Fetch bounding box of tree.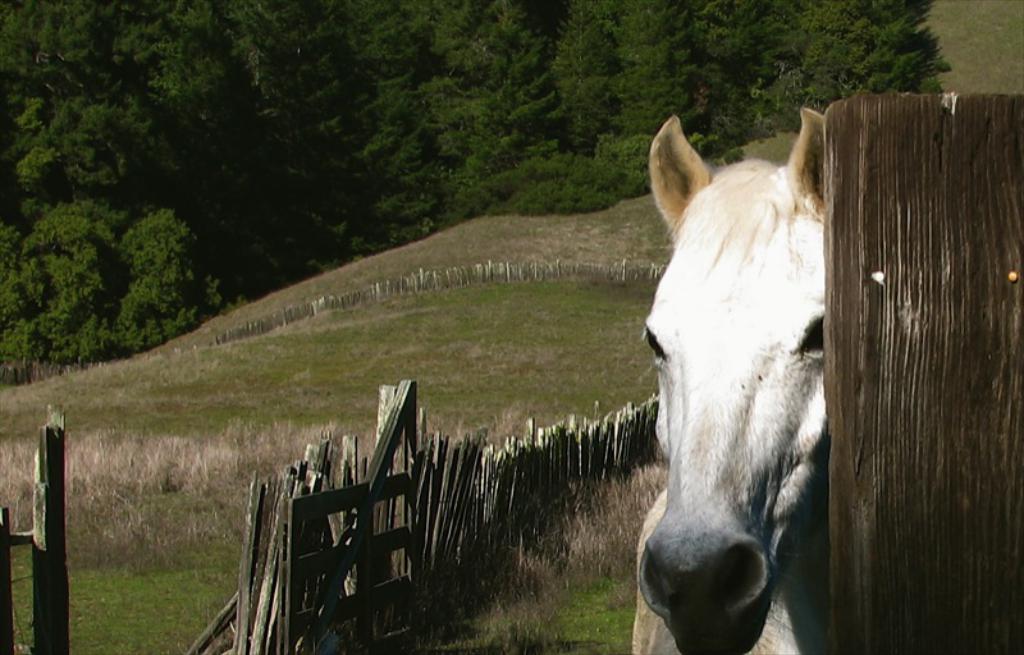
Bbox: rect(762, 0, 950, 120).
